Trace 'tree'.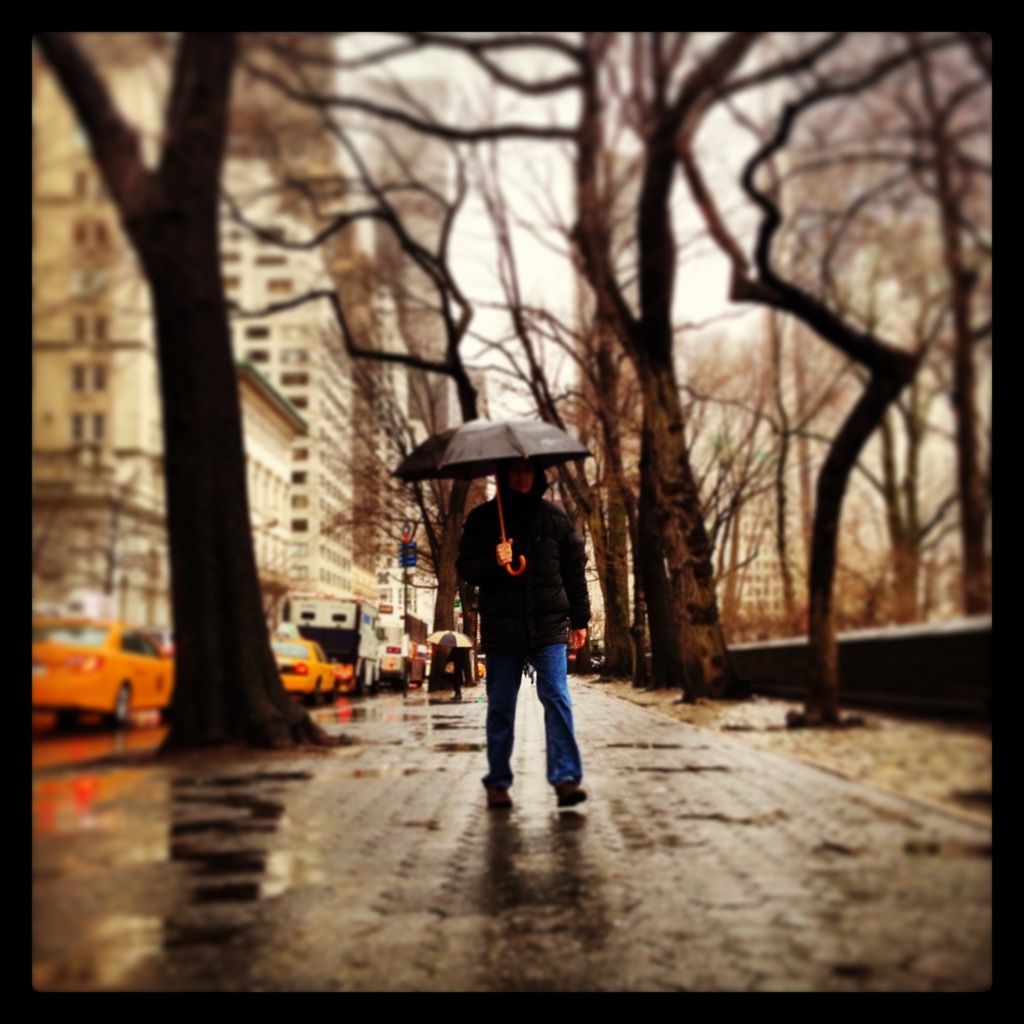
Traced to (left=24, top=29, right=358, bottom=760).
